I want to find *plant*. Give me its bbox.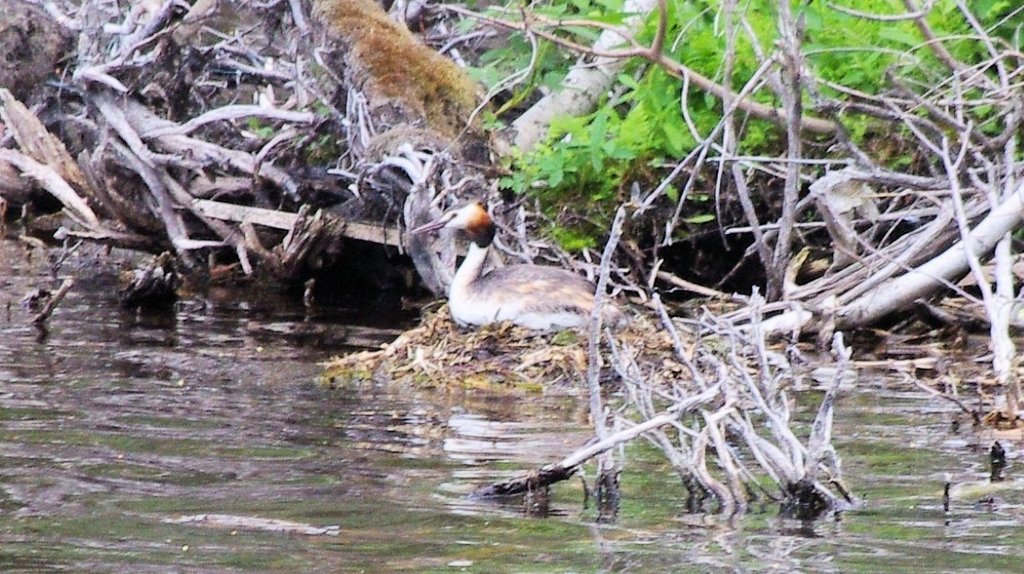
crop(433, 0, 843, 281).
